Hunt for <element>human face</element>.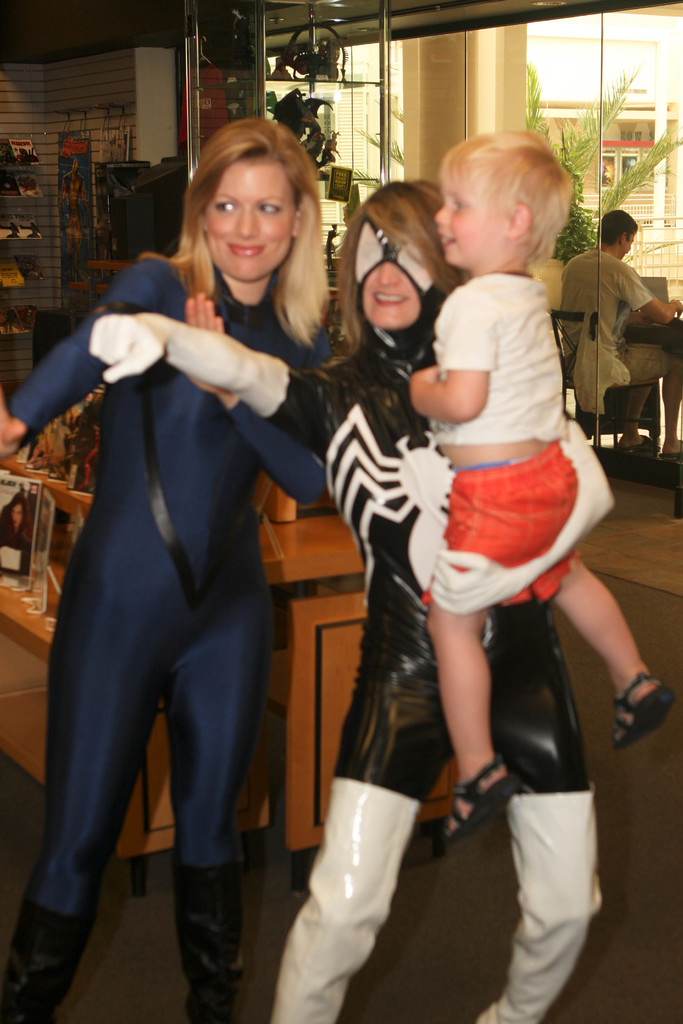
Hunted down at <bbox>436, 168, 486, 266</bbox>.
